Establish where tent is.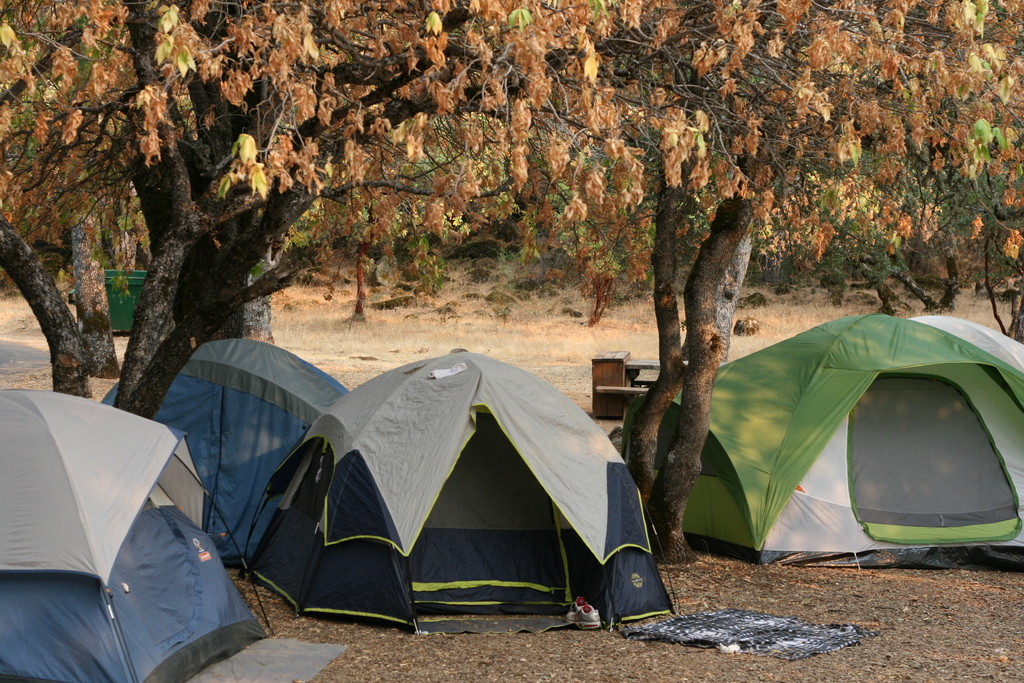
Established at left=240, top=348, right=684, bottom=633.
